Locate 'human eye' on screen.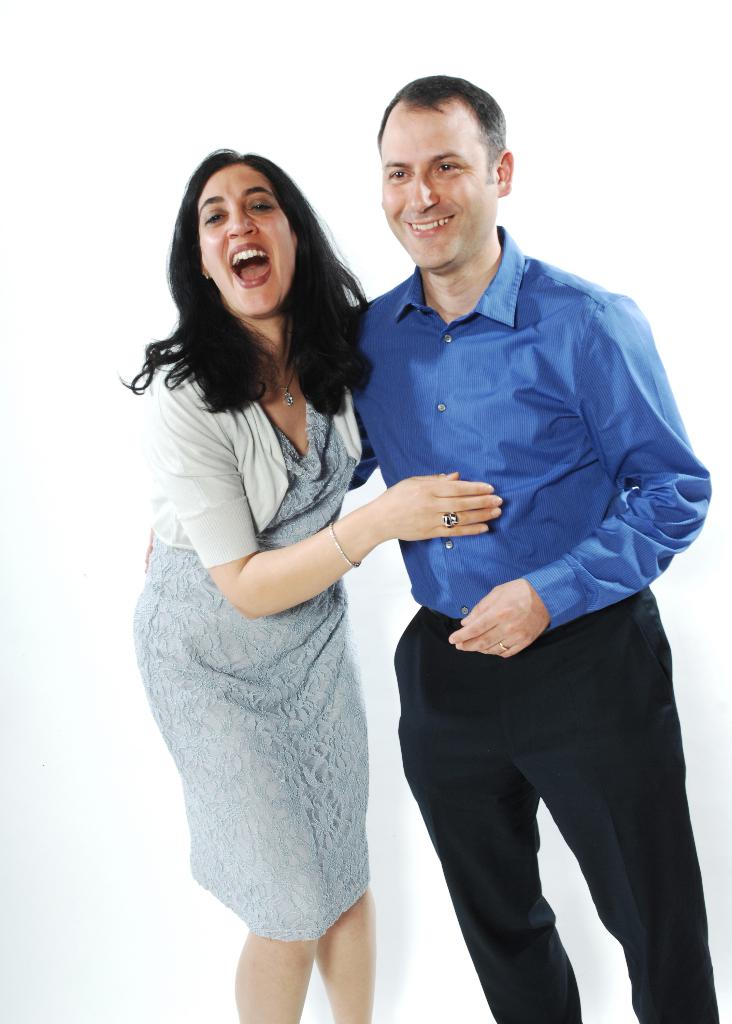
On screen at [x1=244, y1=198, x2=276, y2=215].
